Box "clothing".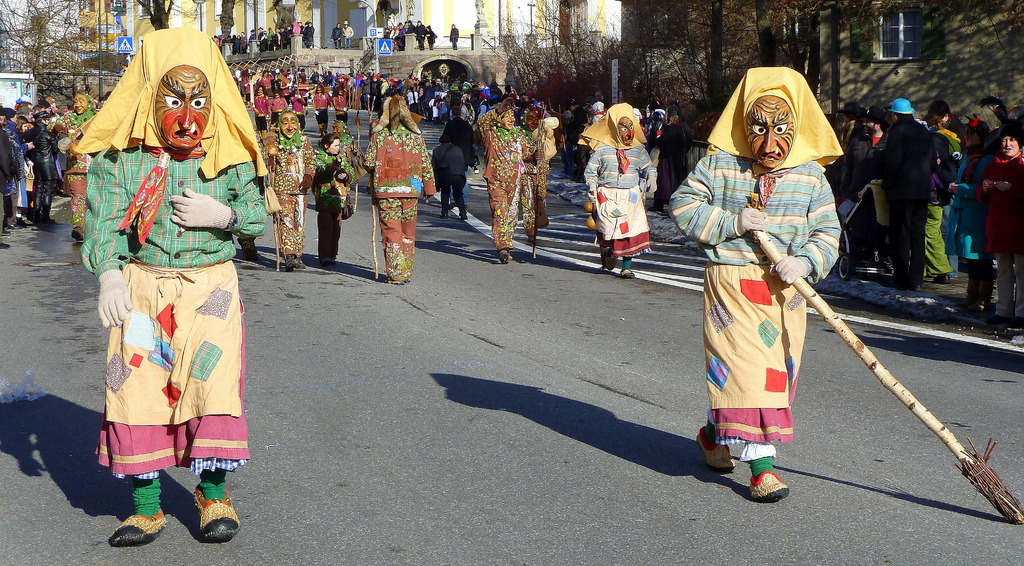
[986,162,1020,243].
